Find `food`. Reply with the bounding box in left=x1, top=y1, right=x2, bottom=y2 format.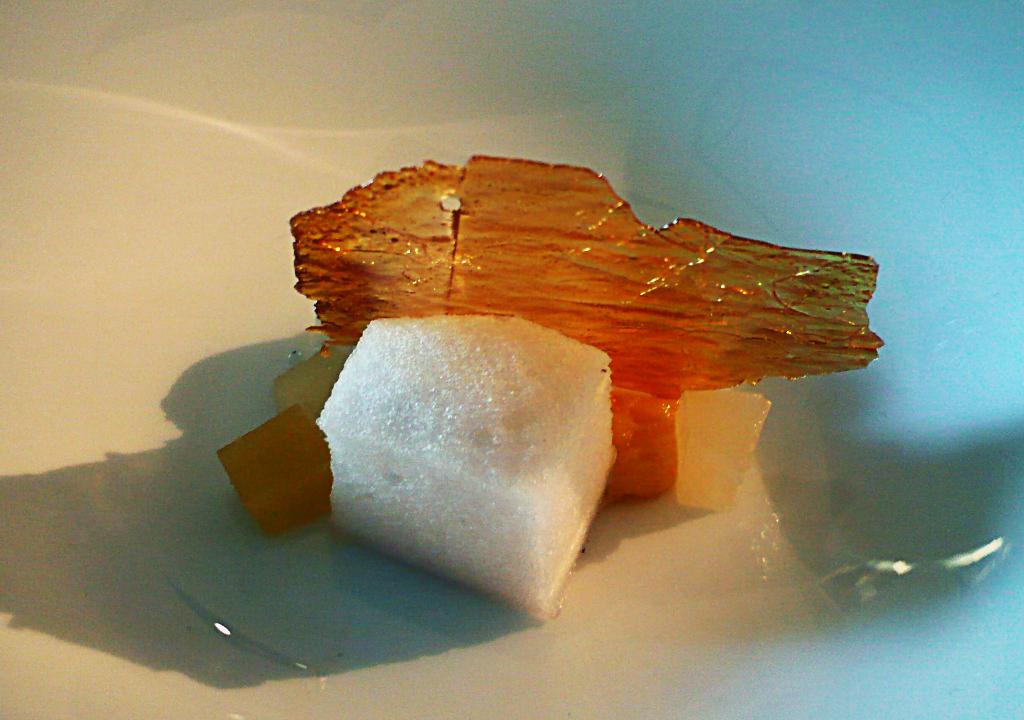
left=216, top=401, right=333, bottom=542.
